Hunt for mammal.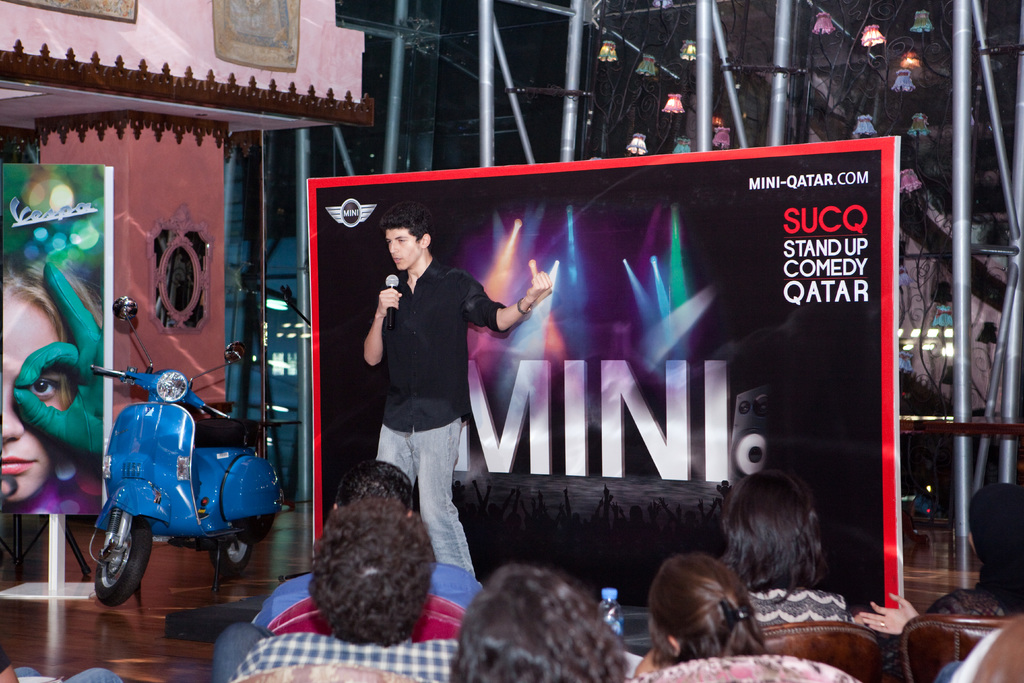
Hunted down at crop(852, 483, 1023, 682).
